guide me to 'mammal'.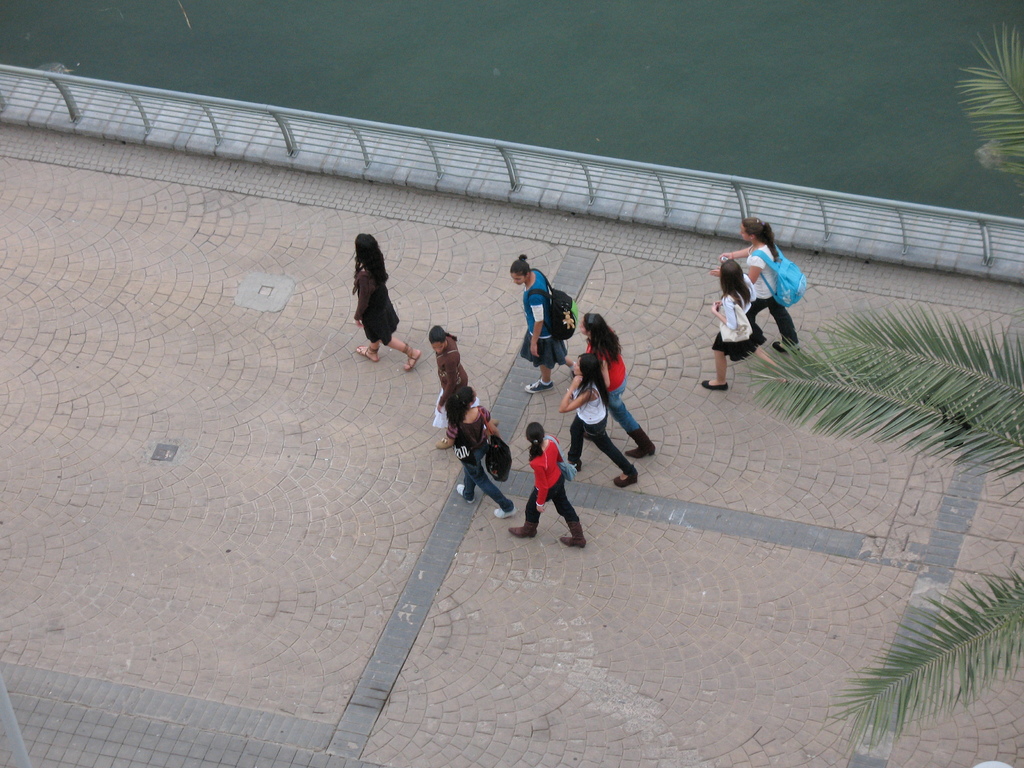
Guidance: x1=456 y1=386 x2=504 y2=517.
